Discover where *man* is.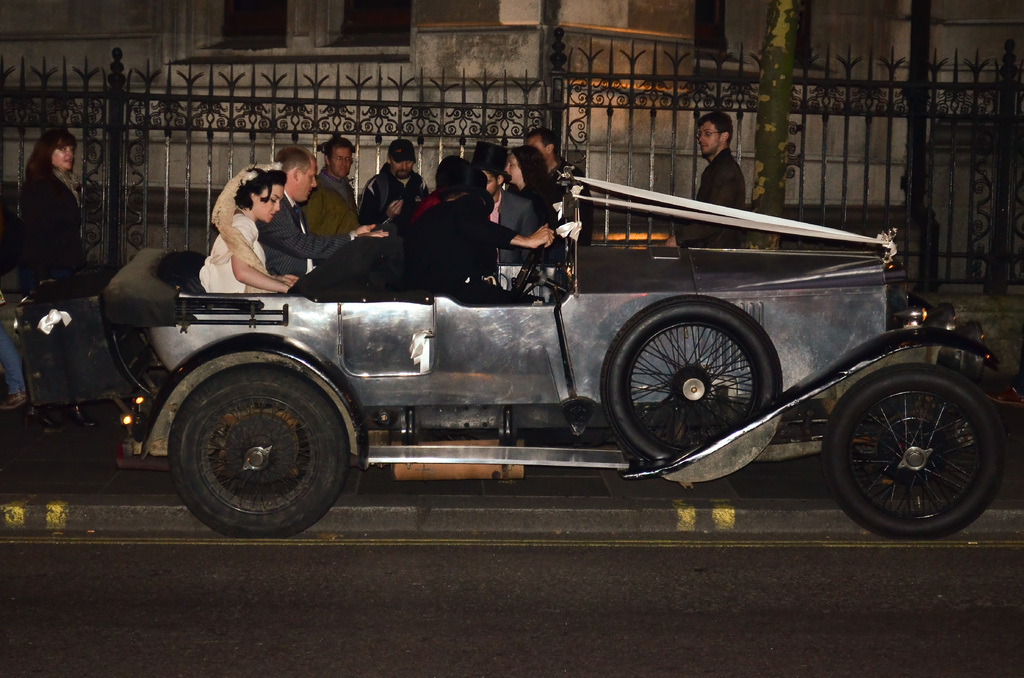
Discovered at Rect(359, 138, 428, 226).
